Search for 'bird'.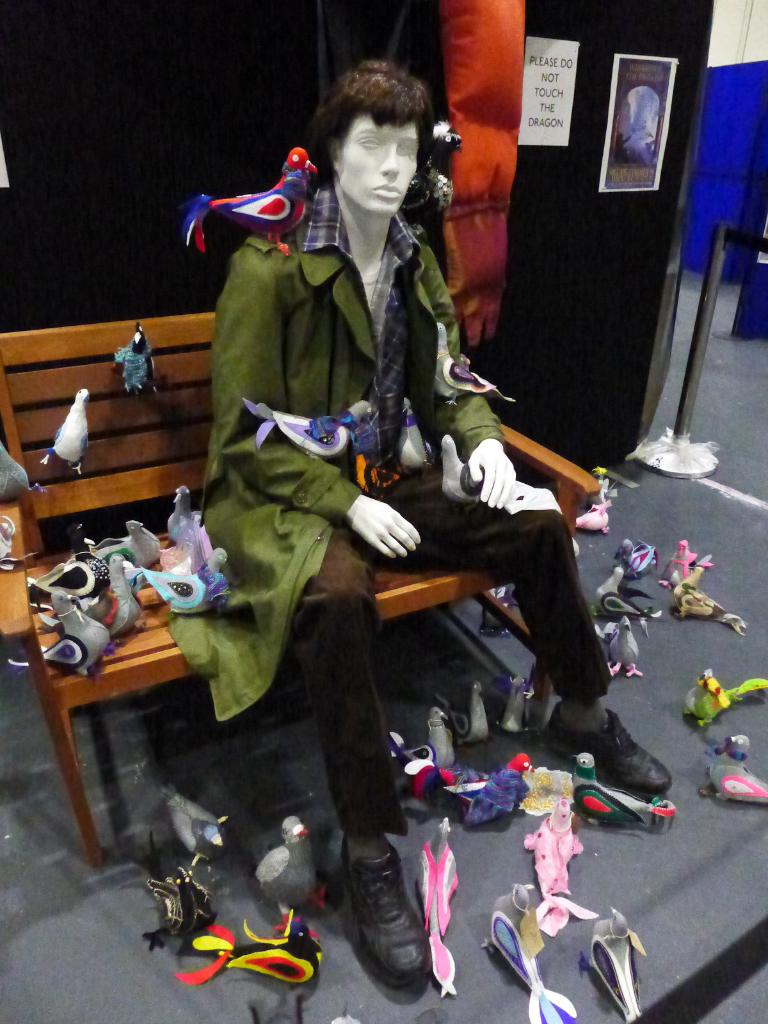
Found at box=[436, 316, 532, 417].
